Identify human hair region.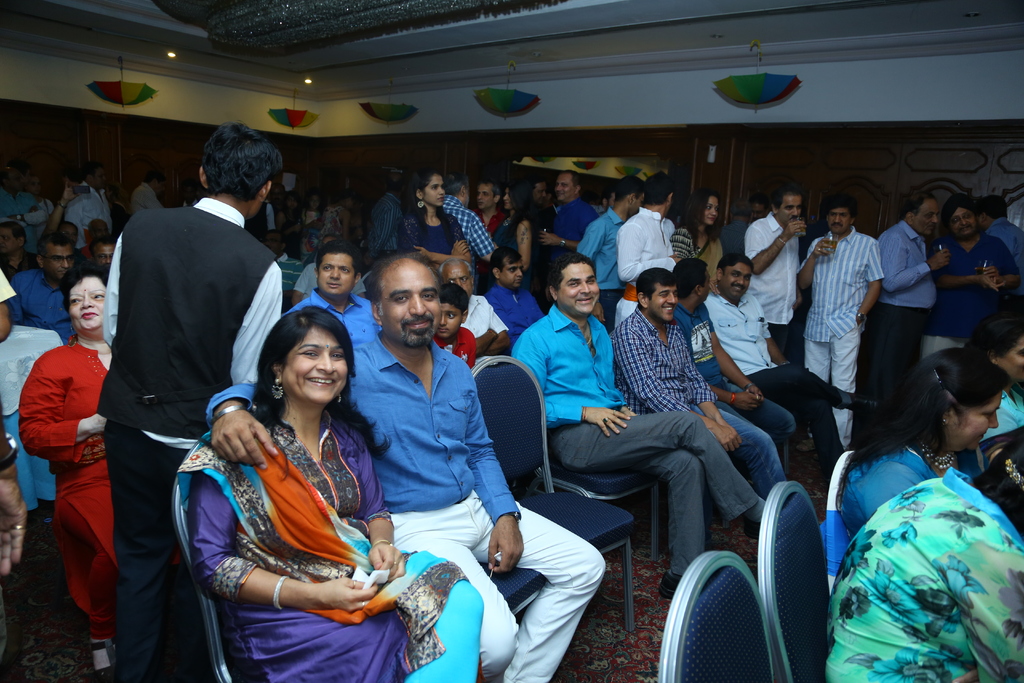
Region: region(843, 347, 1011, 477).
